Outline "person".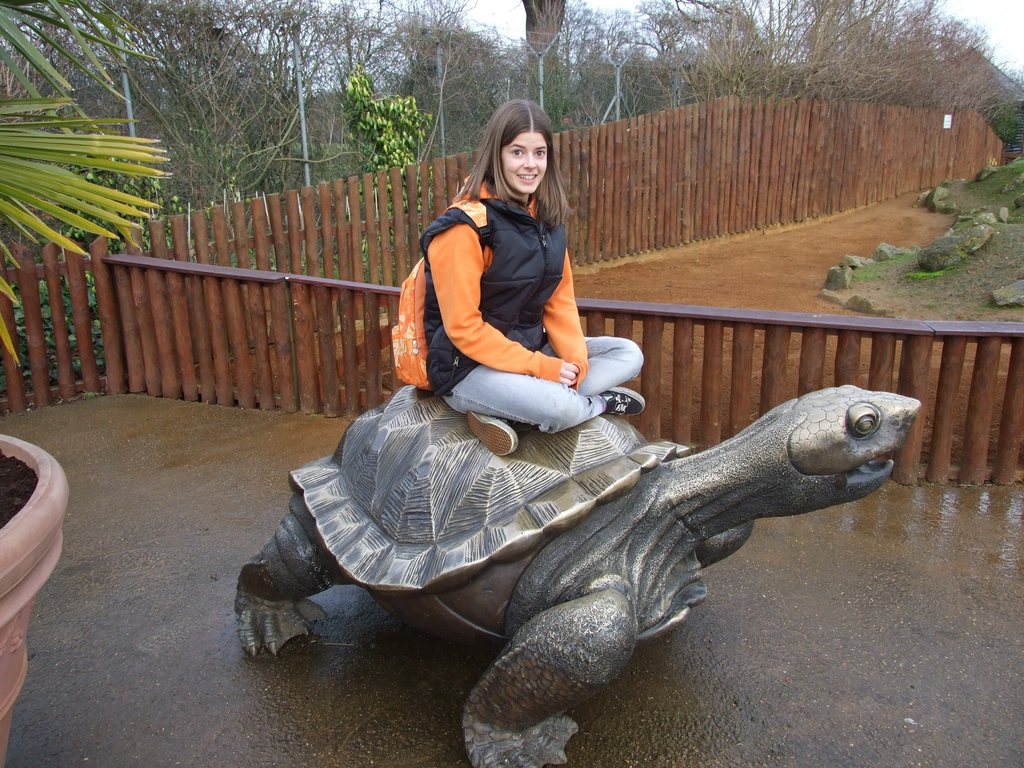
Outline: locate(394, 108, 621, 464).
